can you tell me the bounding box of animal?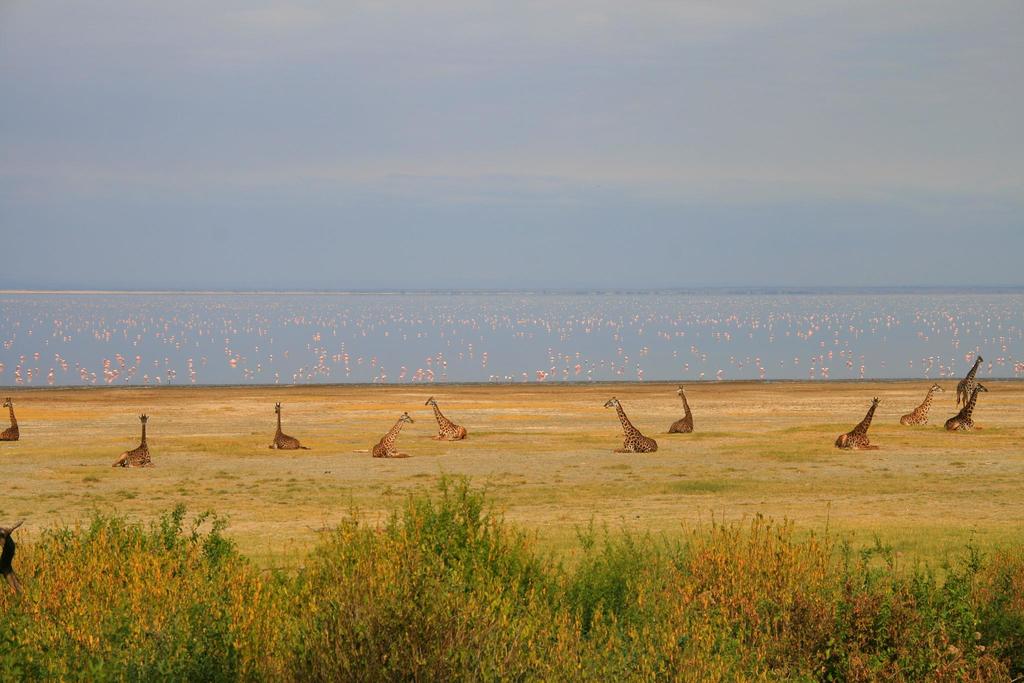
(954, 356, 986, 408).
